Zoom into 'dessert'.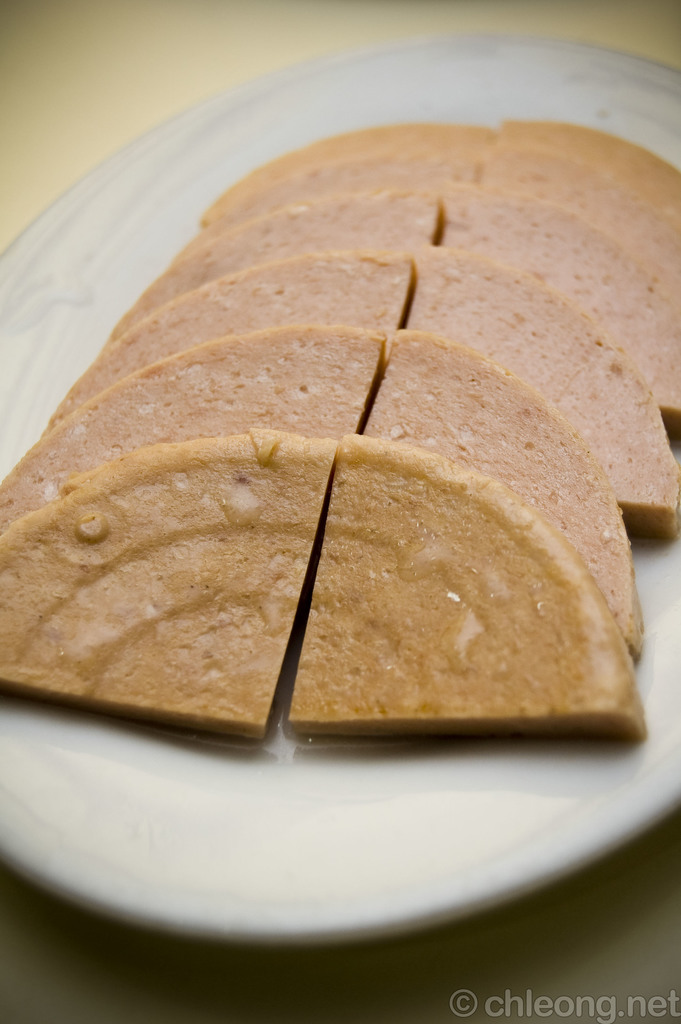
Zoom target: (404,243,680,529).
